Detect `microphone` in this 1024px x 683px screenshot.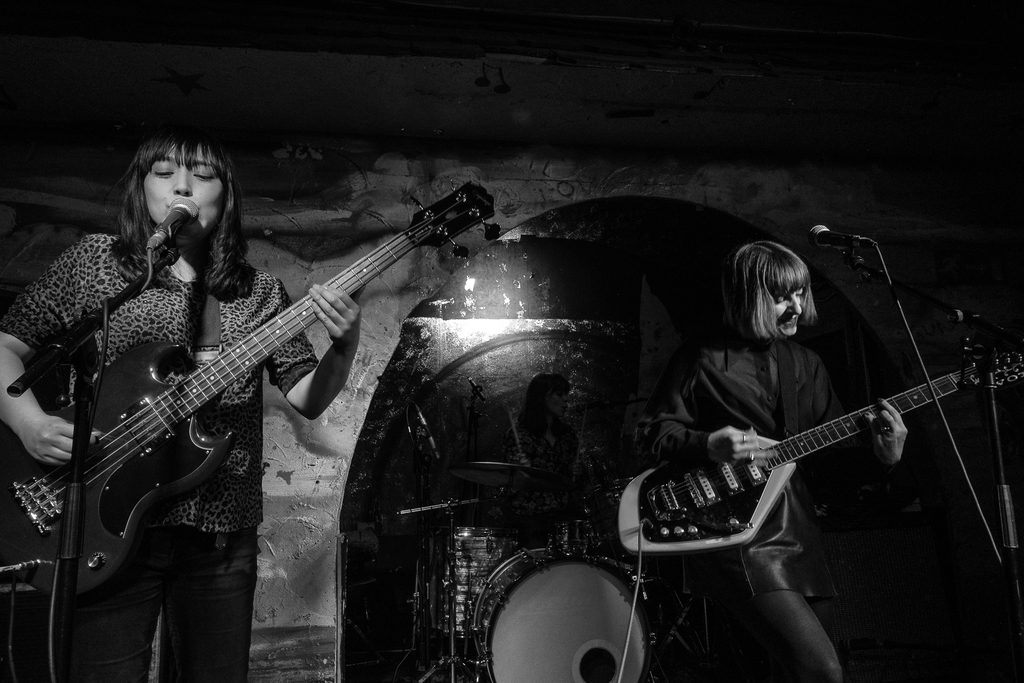
Detection: 144, 193, 202, 253.
